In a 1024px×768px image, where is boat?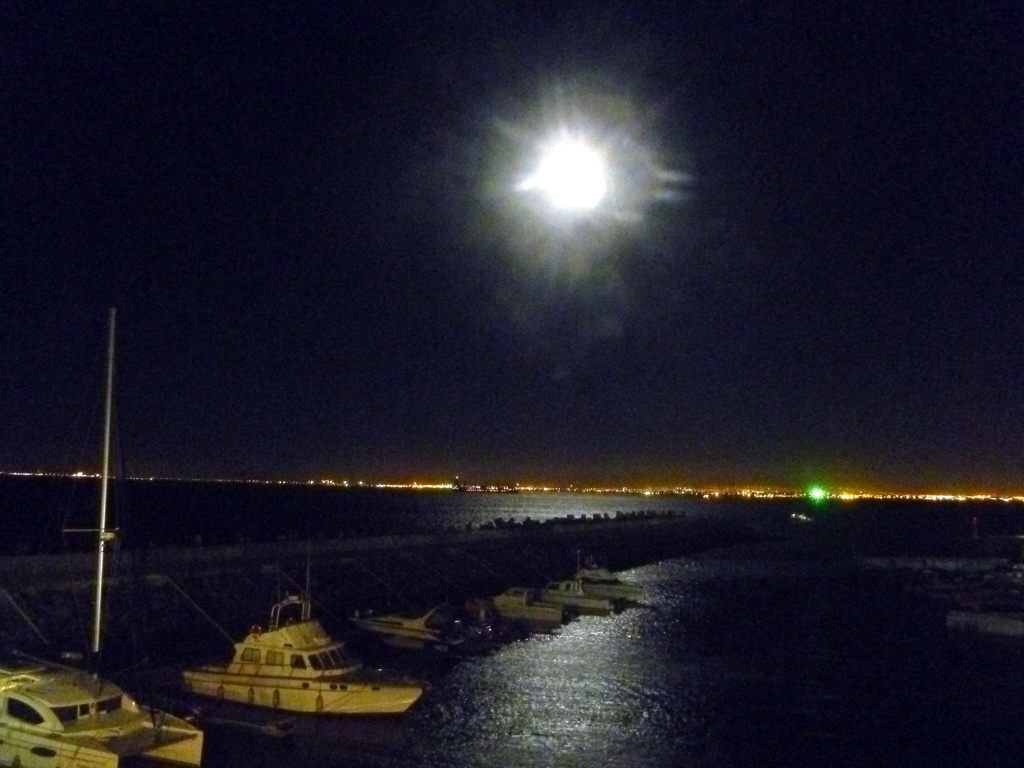
[x1=0, y1=305, x2=209, y2=767].
